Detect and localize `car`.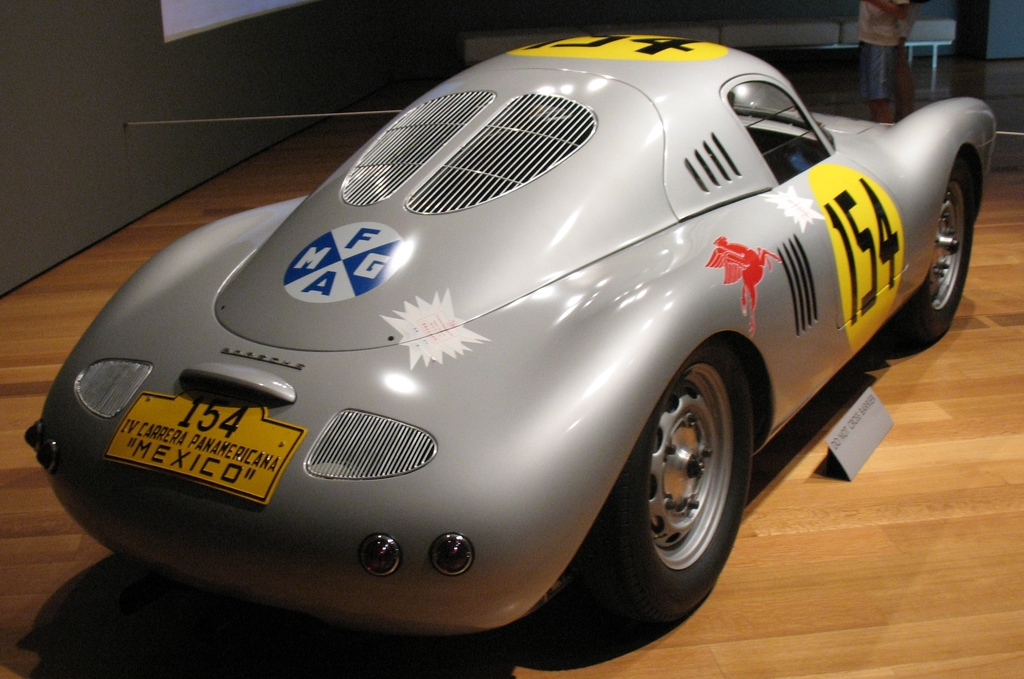
Localized at [11,22,1003,678].
